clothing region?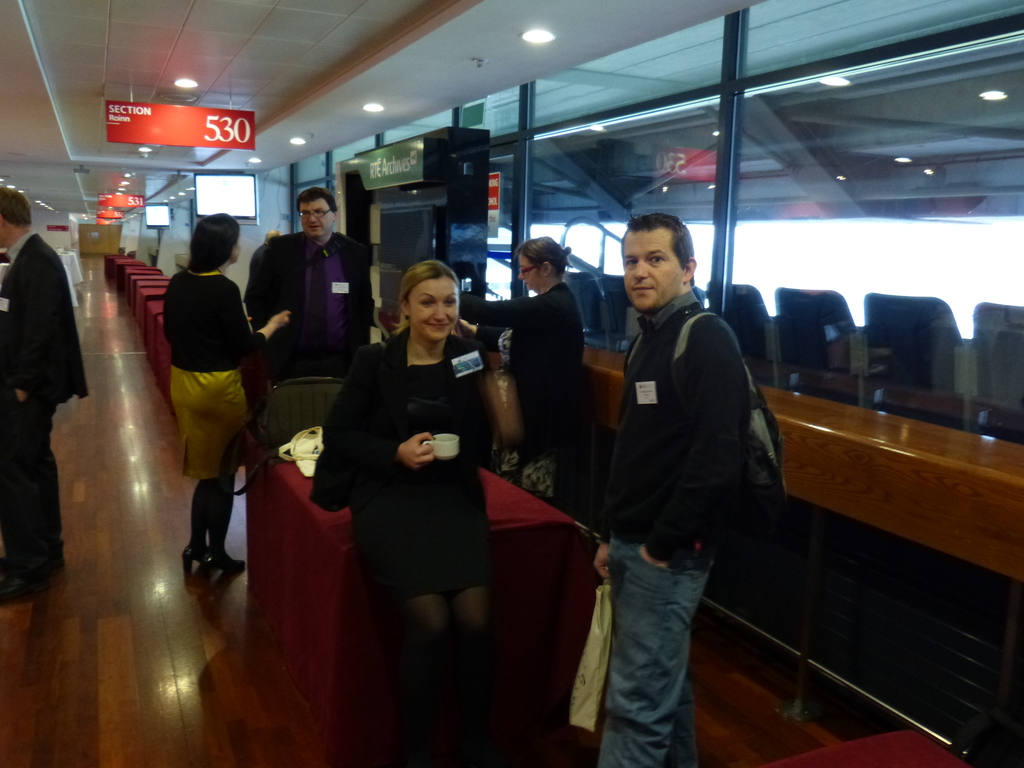
602:291:754:767
